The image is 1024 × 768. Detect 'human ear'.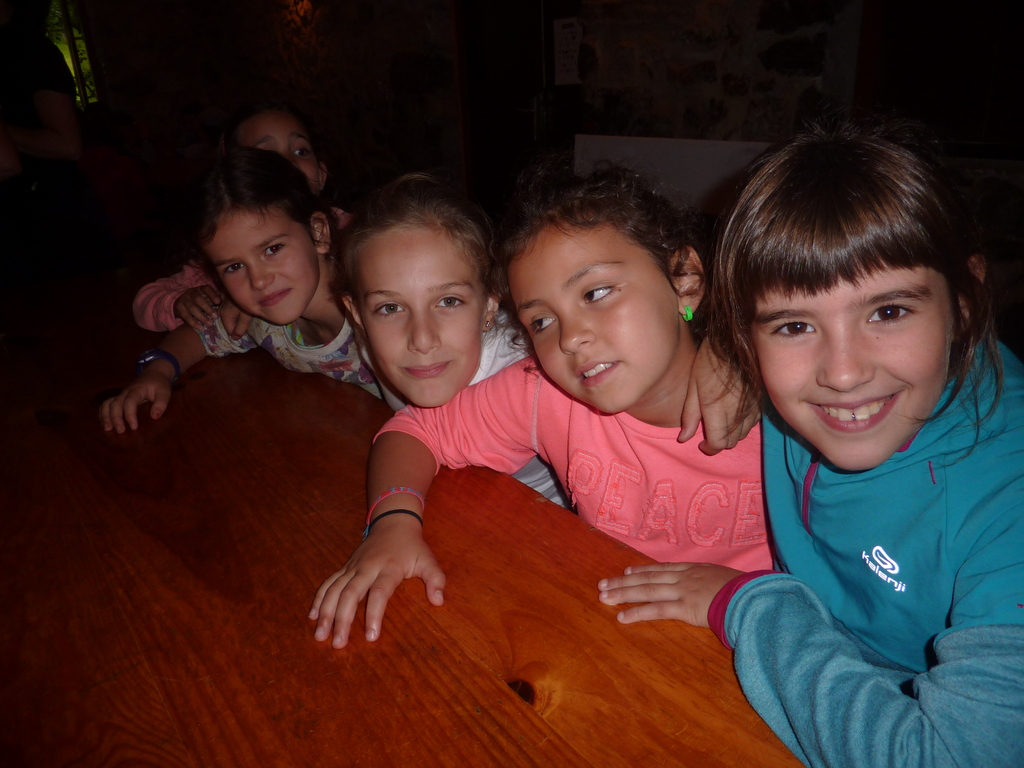
Detection: rect(318, 163, 329, 188).
